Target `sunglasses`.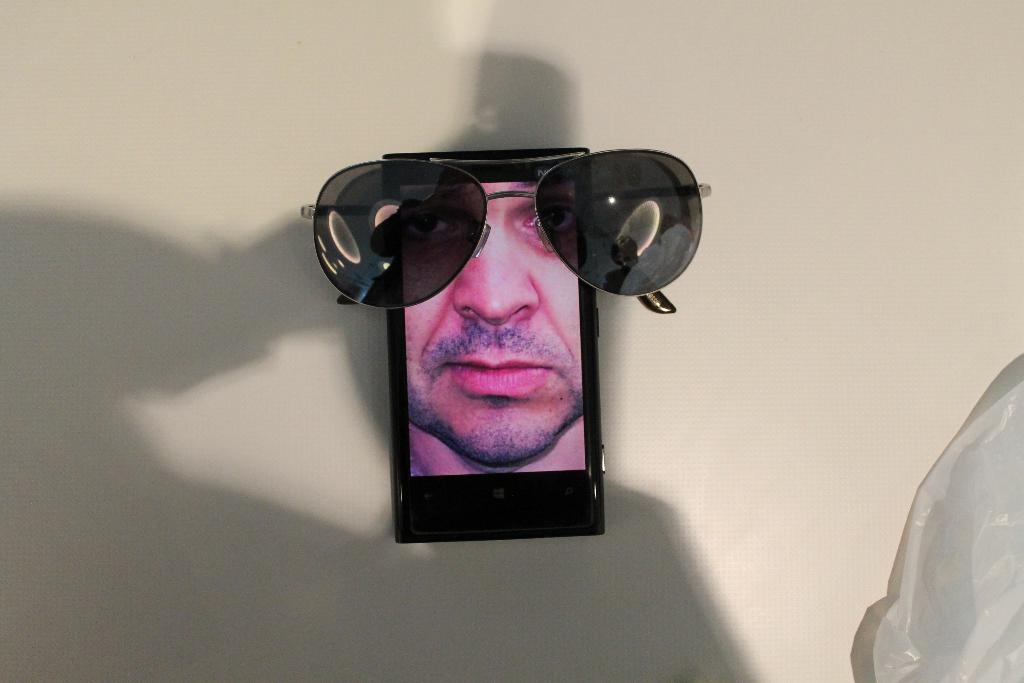
Target region: 299:144:711:315.
